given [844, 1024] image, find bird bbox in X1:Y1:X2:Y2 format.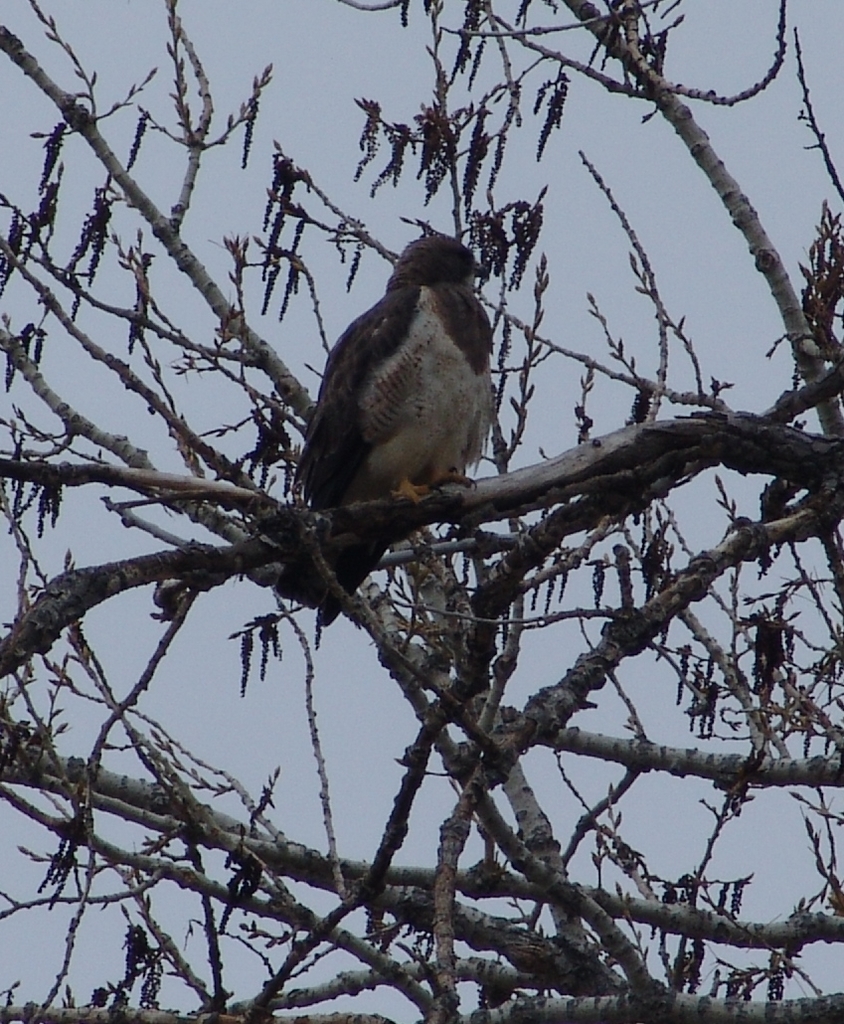
290:245:520:595.
